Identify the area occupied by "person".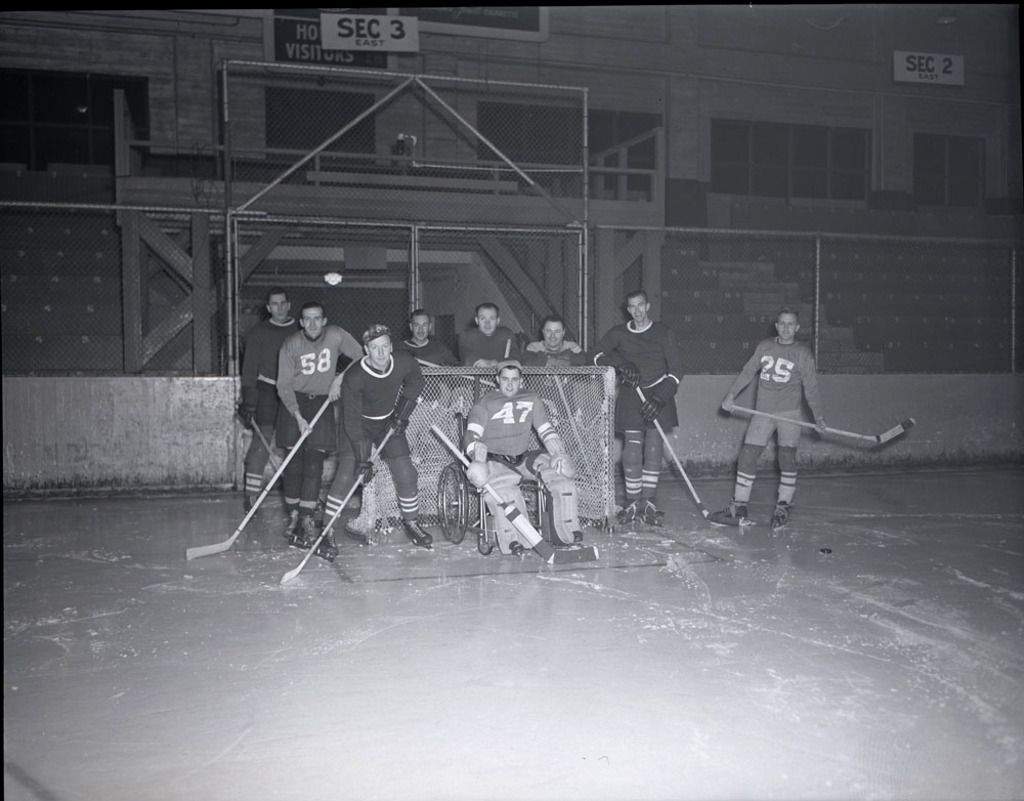
Area: pyautogui.locateOnScreen(715, 306, 827, 526).
